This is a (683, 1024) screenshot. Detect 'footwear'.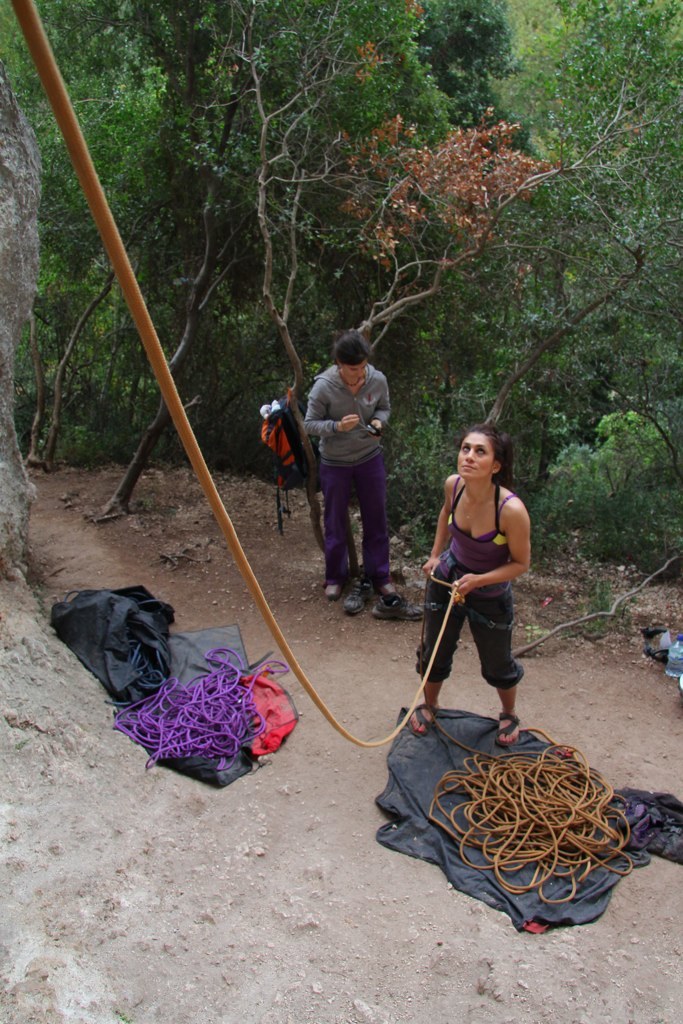
box=[343, 581, 366, 616].
